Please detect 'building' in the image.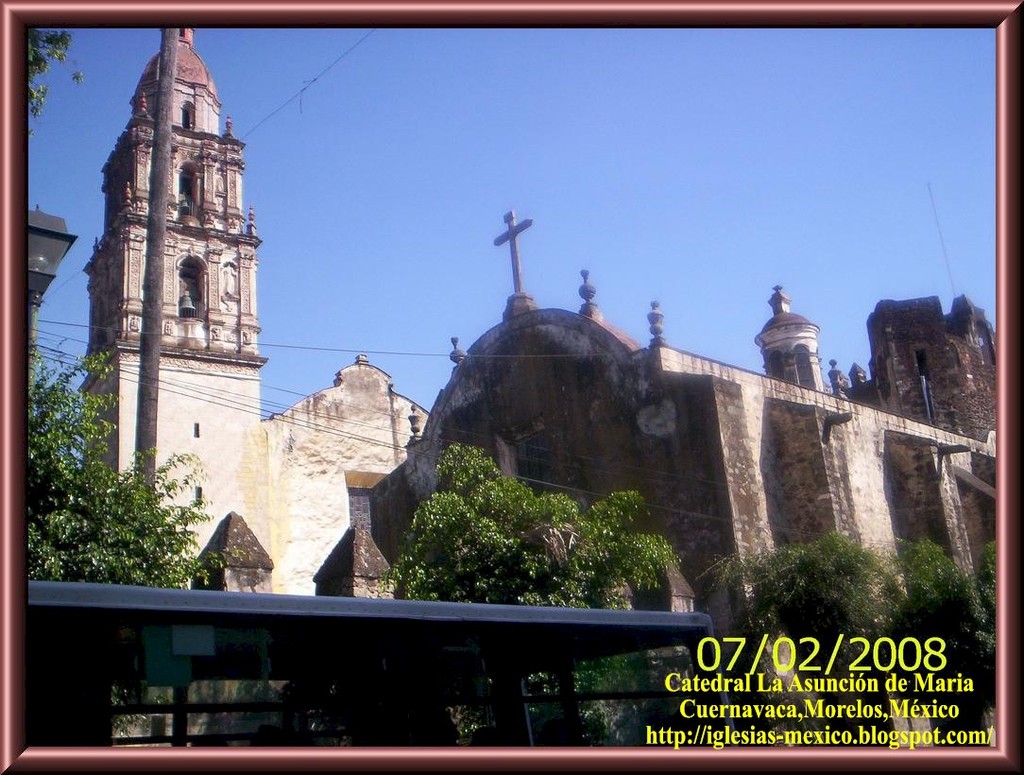
(81,26,426,609).
